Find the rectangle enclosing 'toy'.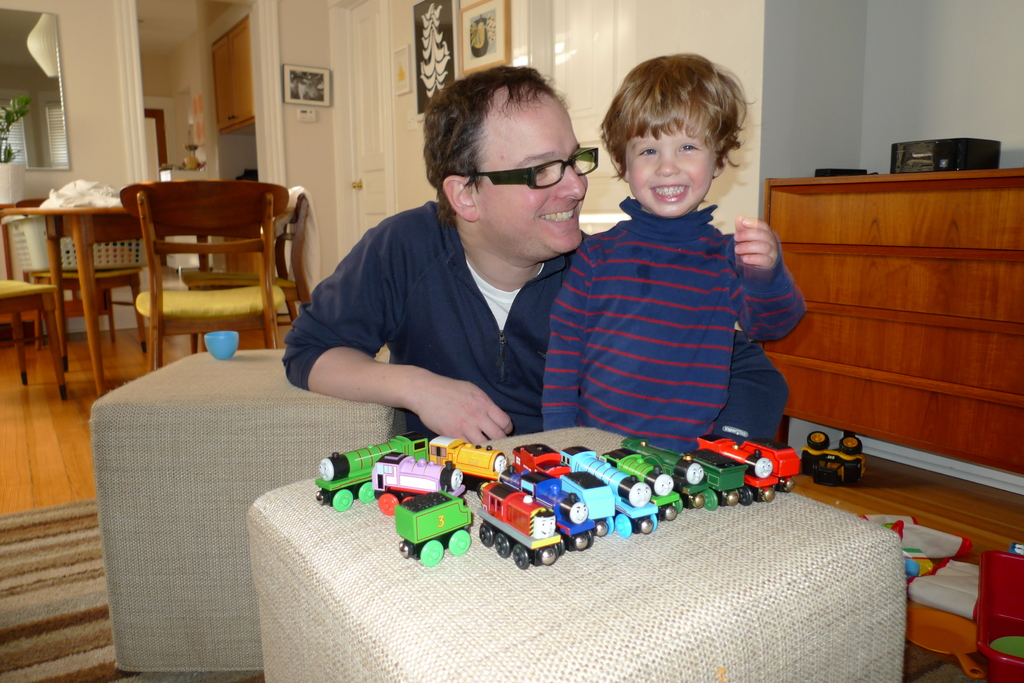
621:454:680:520.
